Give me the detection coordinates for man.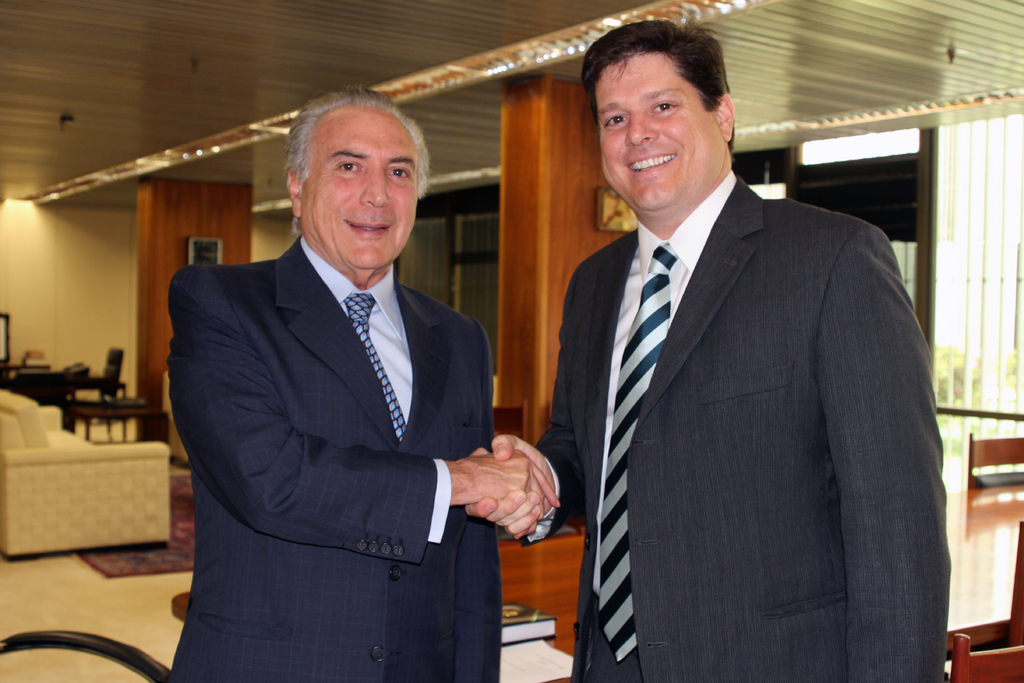
166:85:562:682.
